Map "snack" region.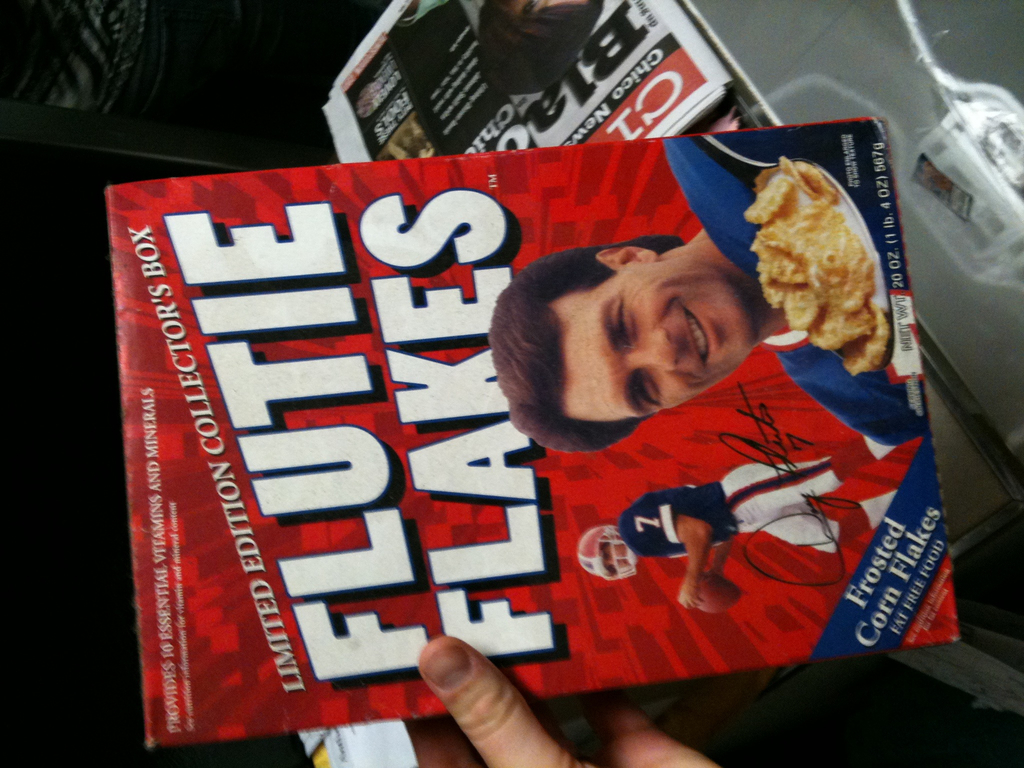
Mapped to l=730, t=148, r=865, b=378.
